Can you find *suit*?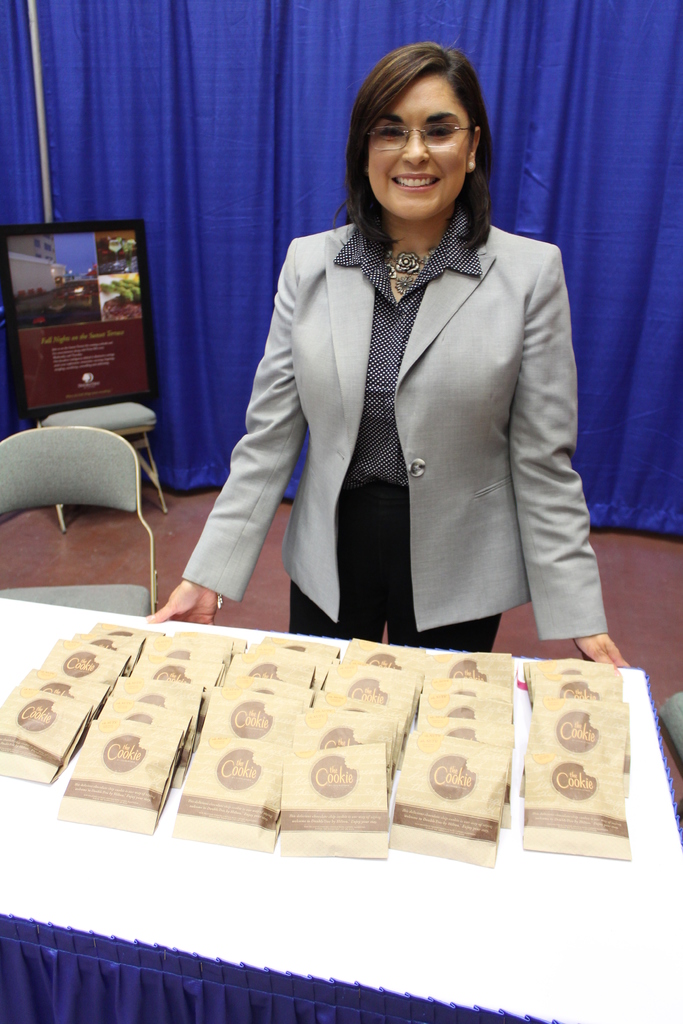
Yes, bounding box: (left=215, top=148, right=596, bottom=650).
